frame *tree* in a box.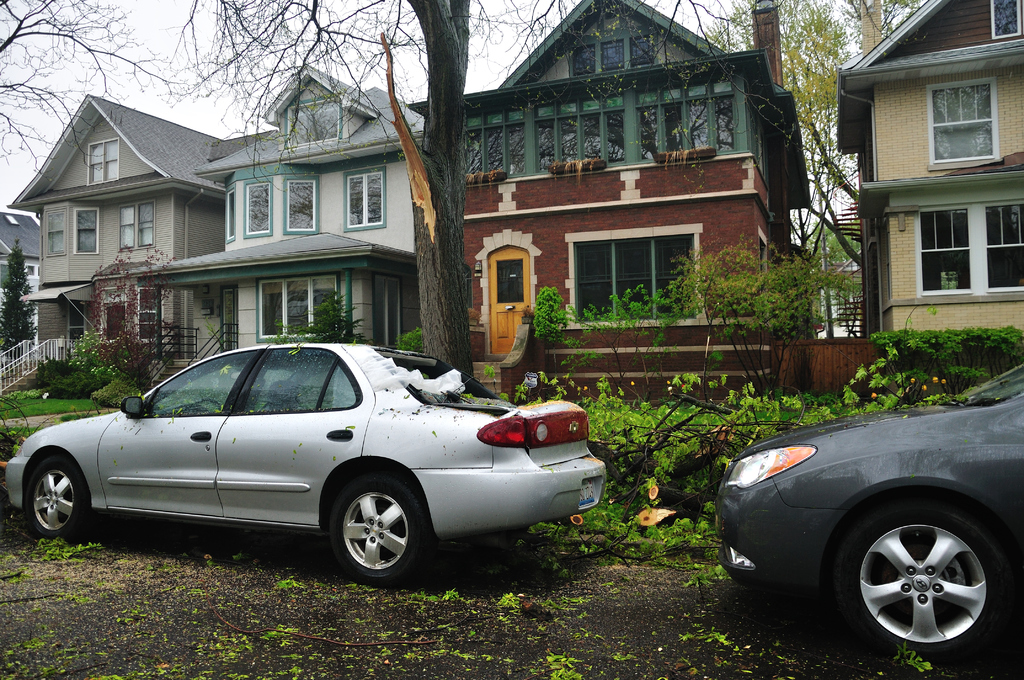
select_region(696, 0, 924, 268).
